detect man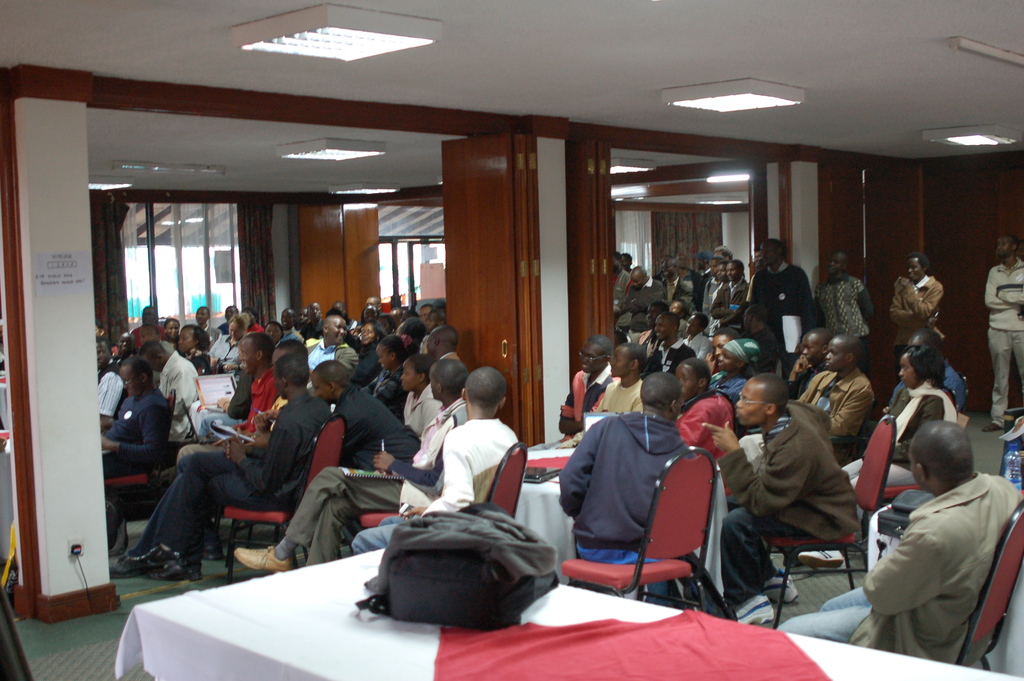
<bbox>789, 326, 874, 450</bbox>
